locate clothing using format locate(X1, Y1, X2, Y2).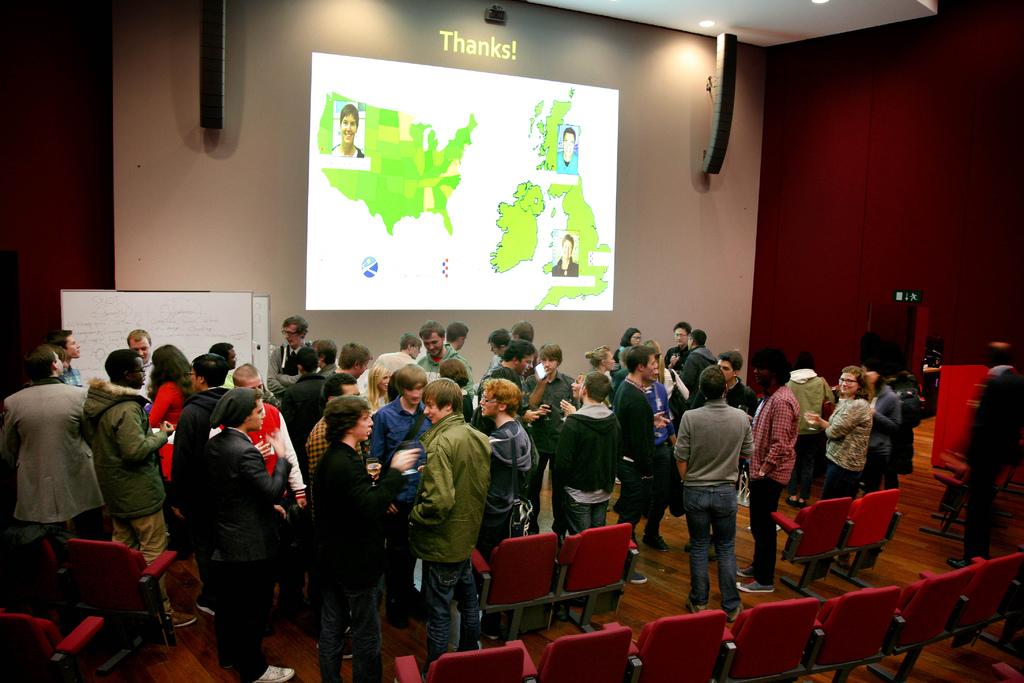
locate(518, 367, 594, 479).
